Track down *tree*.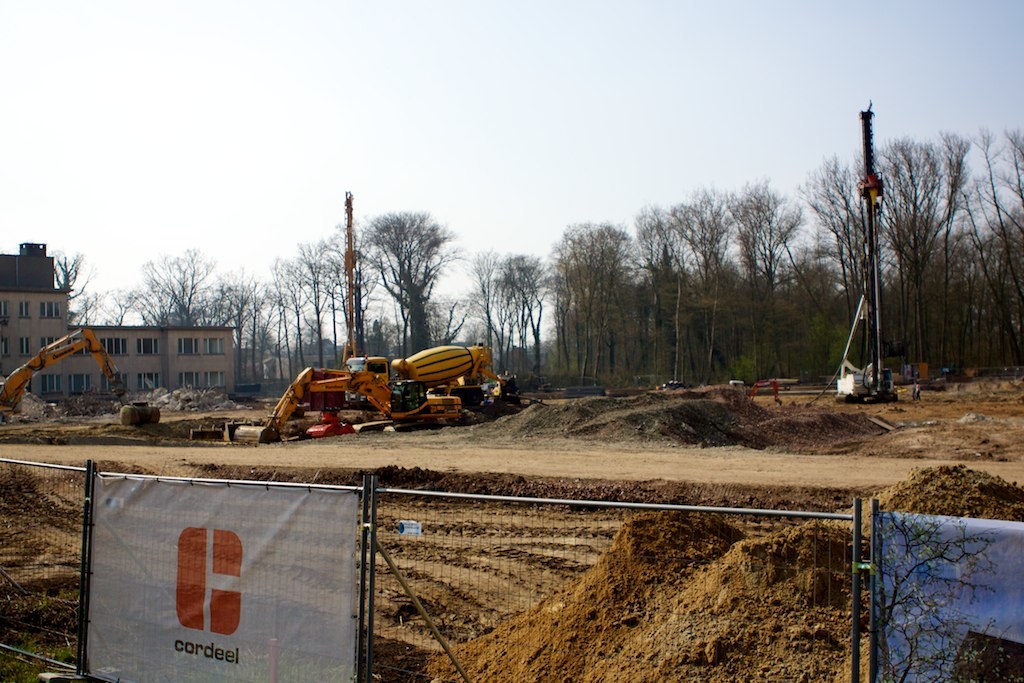
Tracked to (41,251,128,329).
